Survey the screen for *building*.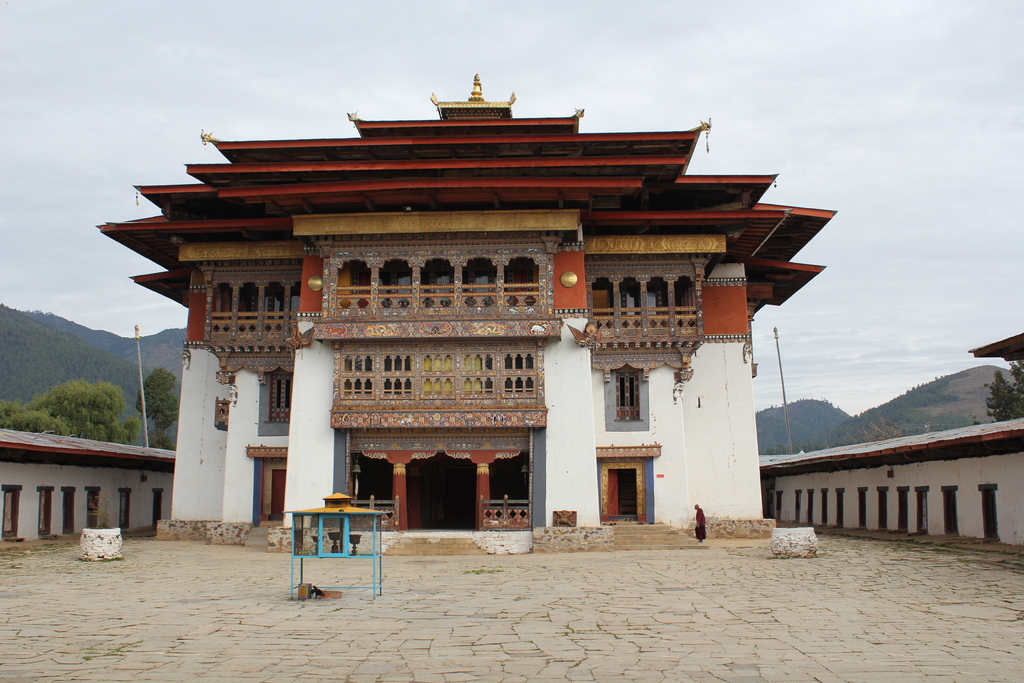
Survey found: locate(0, 428, 181, 550).
